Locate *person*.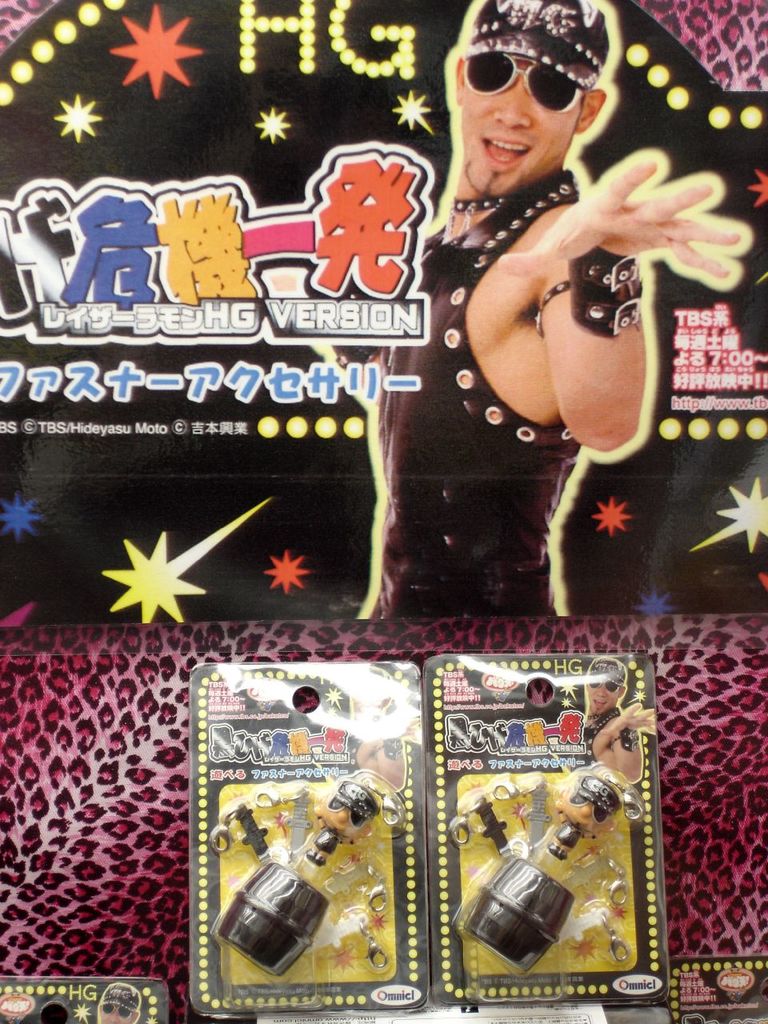
Bounding box: [x1=351, y1=0, x2=746, y2=618].
